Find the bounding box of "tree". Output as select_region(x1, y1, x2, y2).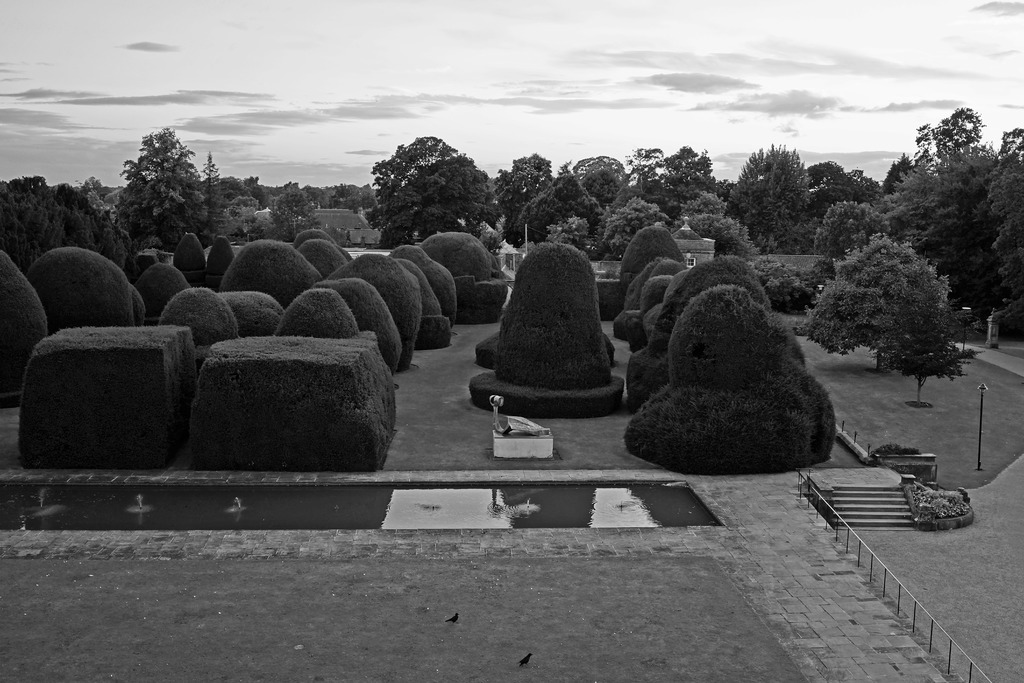
select_region(994, 117, 1023, 189).
